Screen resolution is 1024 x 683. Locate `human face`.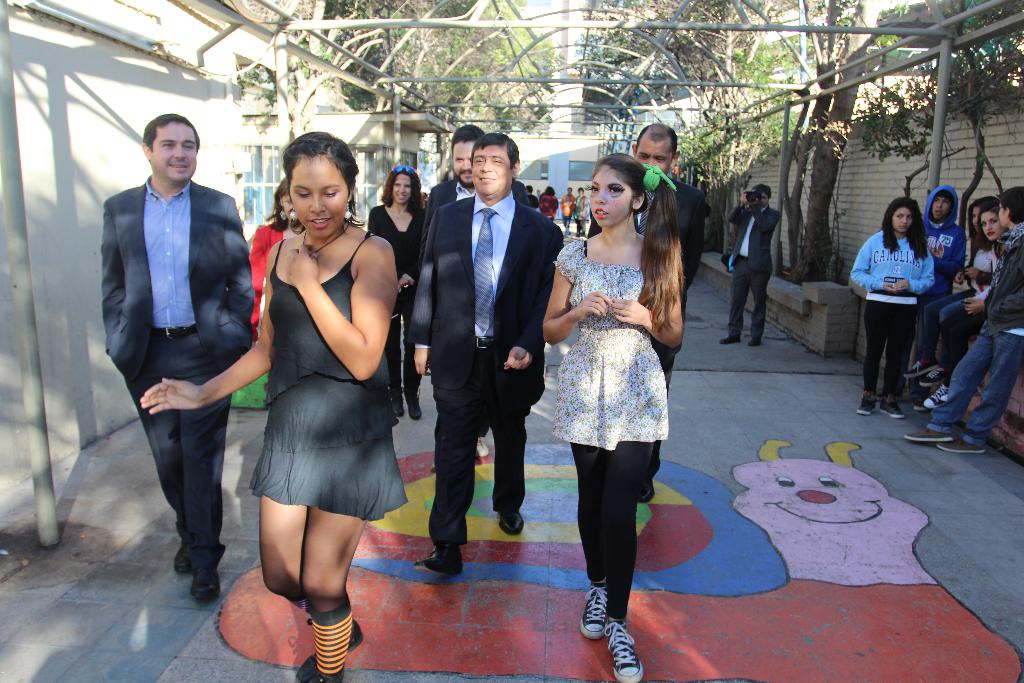
x1=1000, y1=206, x2=1005, y2=227.
